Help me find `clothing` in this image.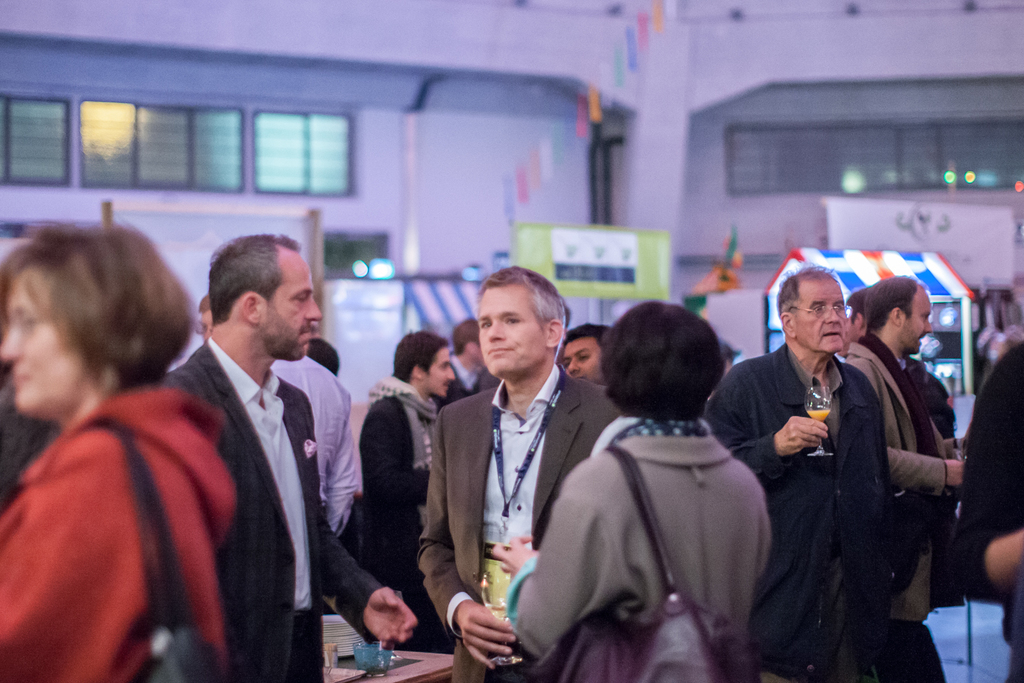
Found it: [x1=703, y1=337, x2=901, y2=682].
